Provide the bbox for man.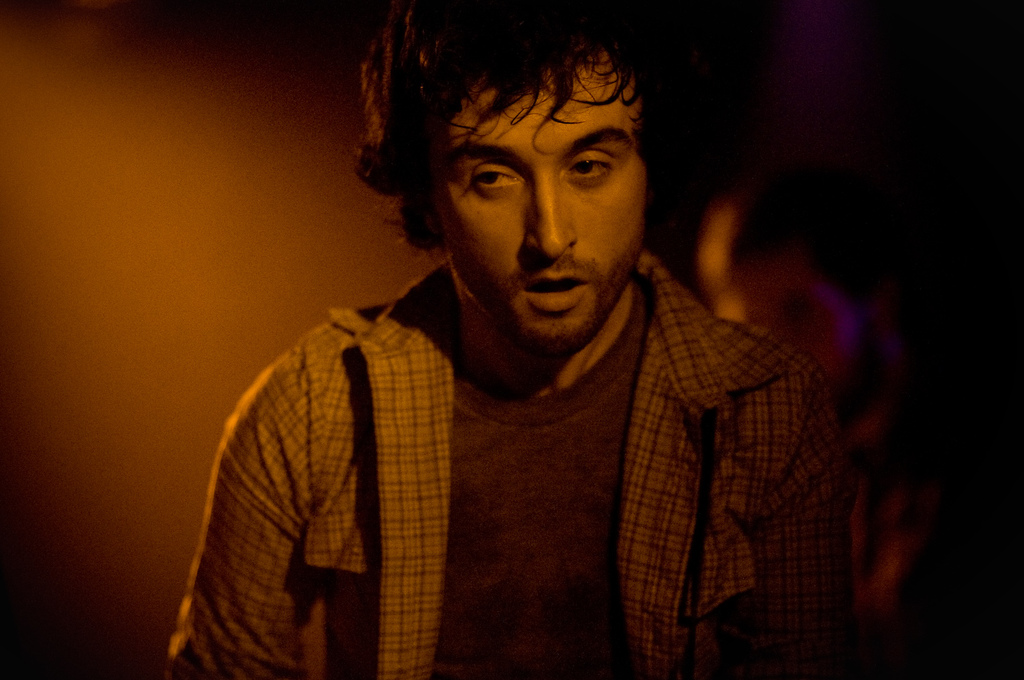
locate(133, 43, 912, 662).
